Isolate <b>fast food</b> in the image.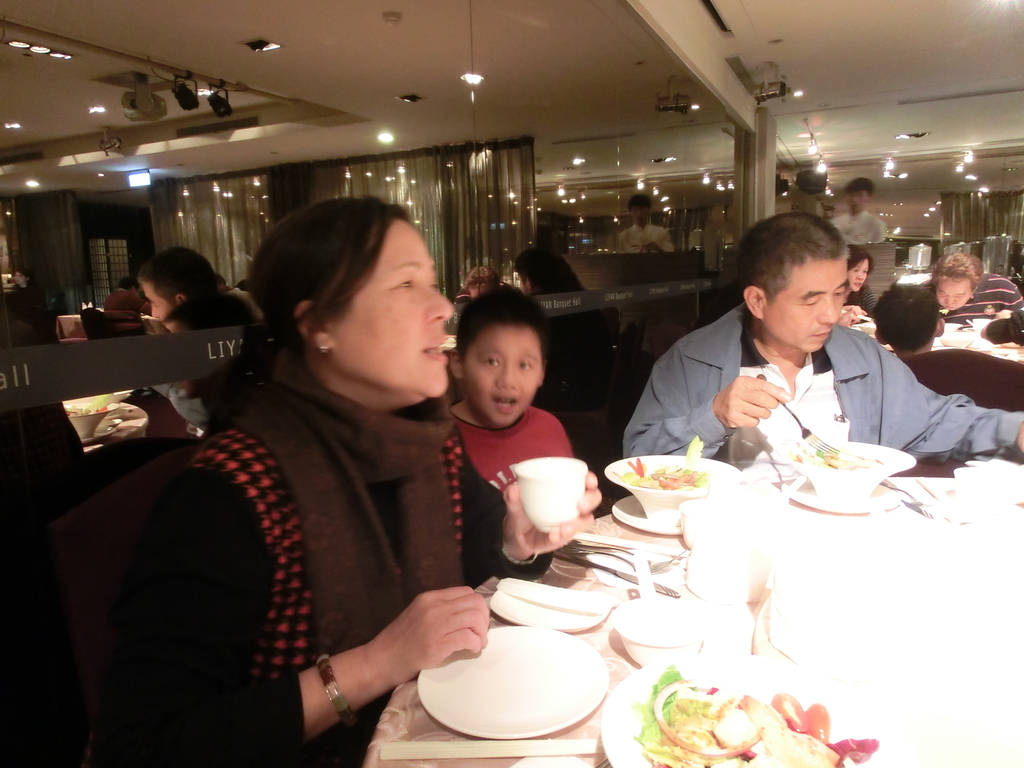
Isolated region: locate(610, 453, 723, 514).
